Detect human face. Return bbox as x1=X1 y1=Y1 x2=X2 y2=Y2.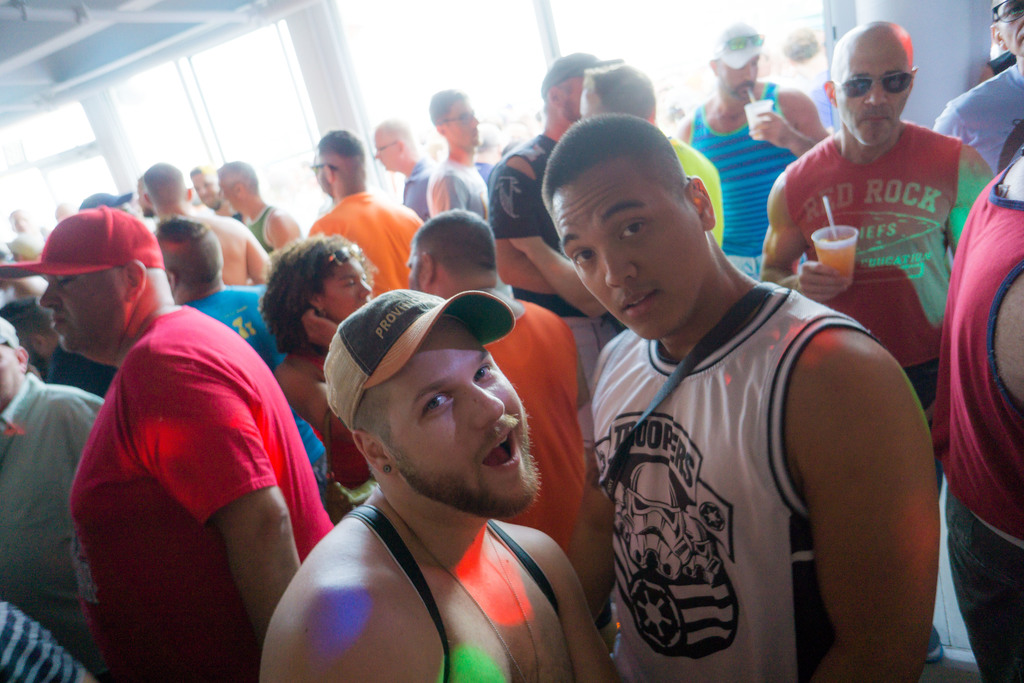
x1=381 y1=311 x2=536 y2=518.
